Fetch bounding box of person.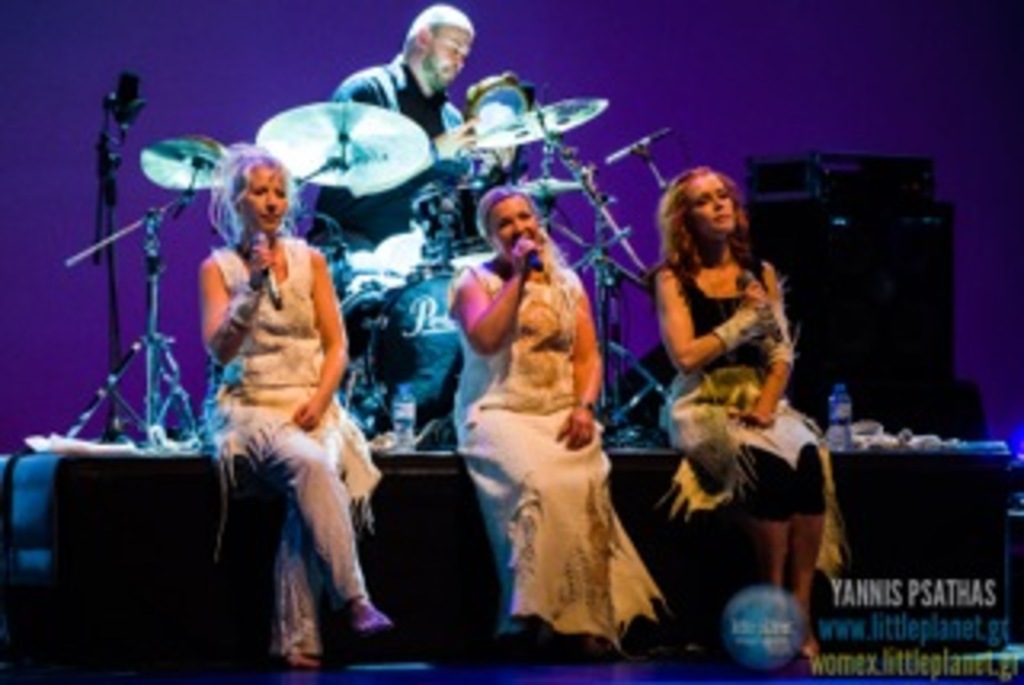
Bbox: BBox(445, 182, 675, 650).
